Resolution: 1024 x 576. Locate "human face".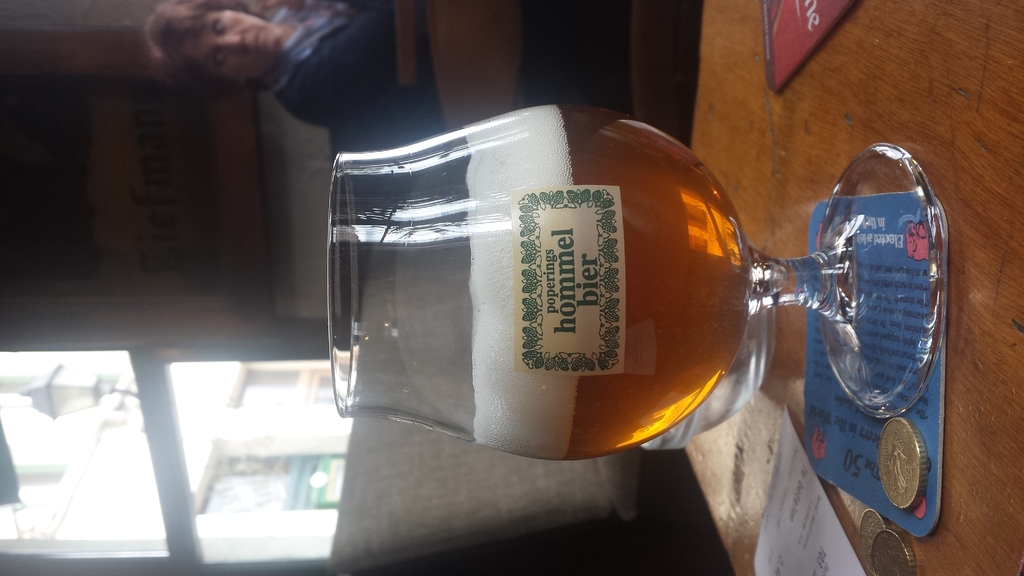
region(182, 8, 281, 77).
